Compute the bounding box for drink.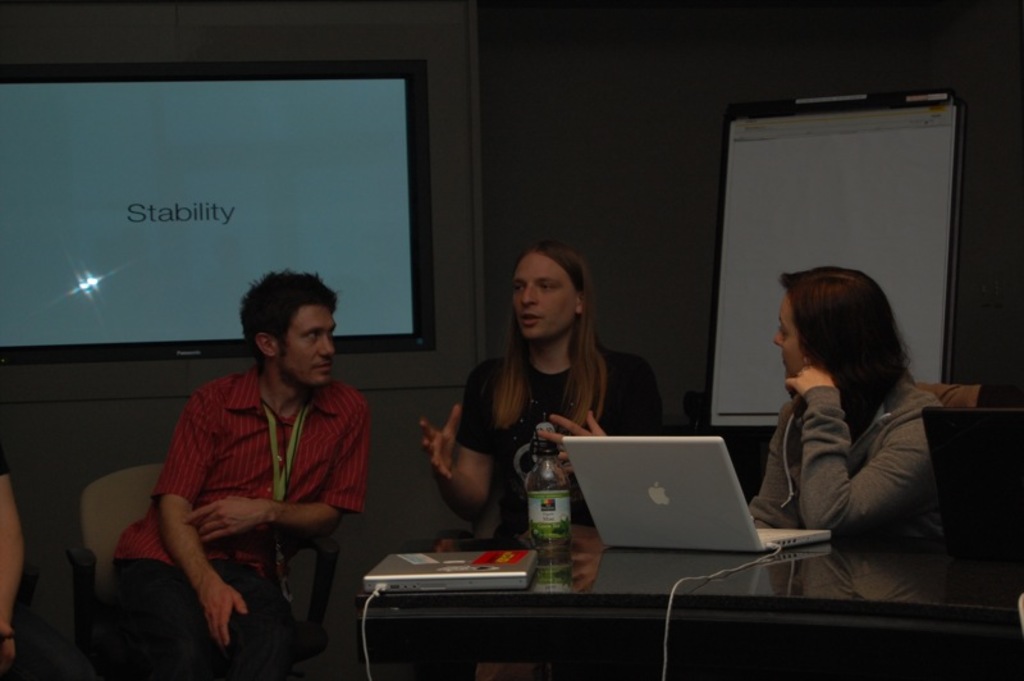
crop(535, 433, 585, 556).
